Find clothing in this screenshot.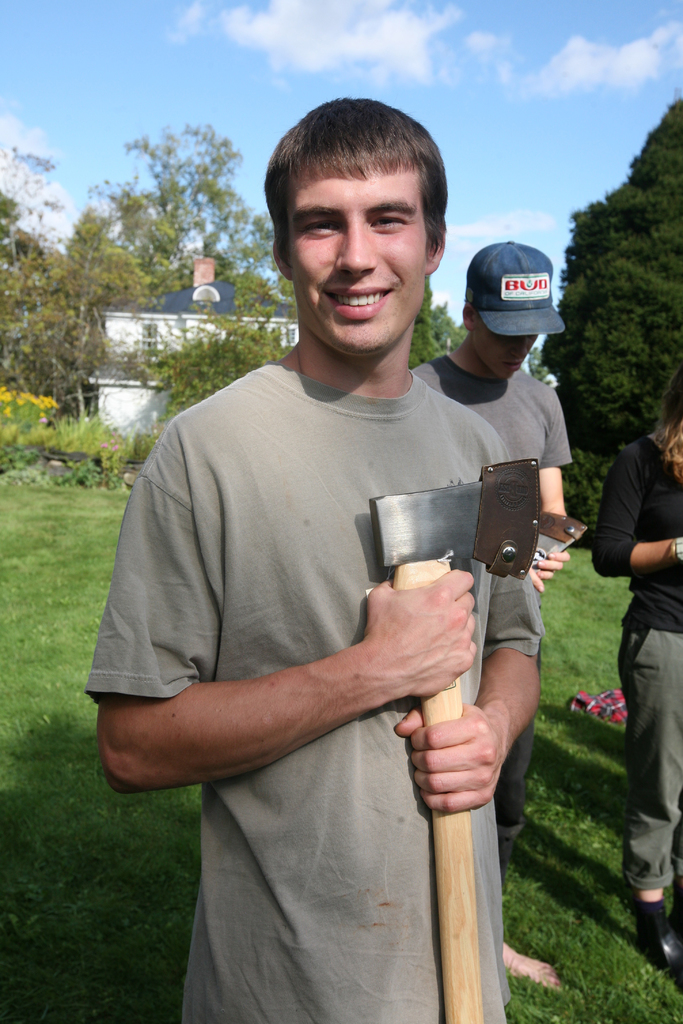
The bounding box for clothing is Rect(81, 357, 542, 1023).
